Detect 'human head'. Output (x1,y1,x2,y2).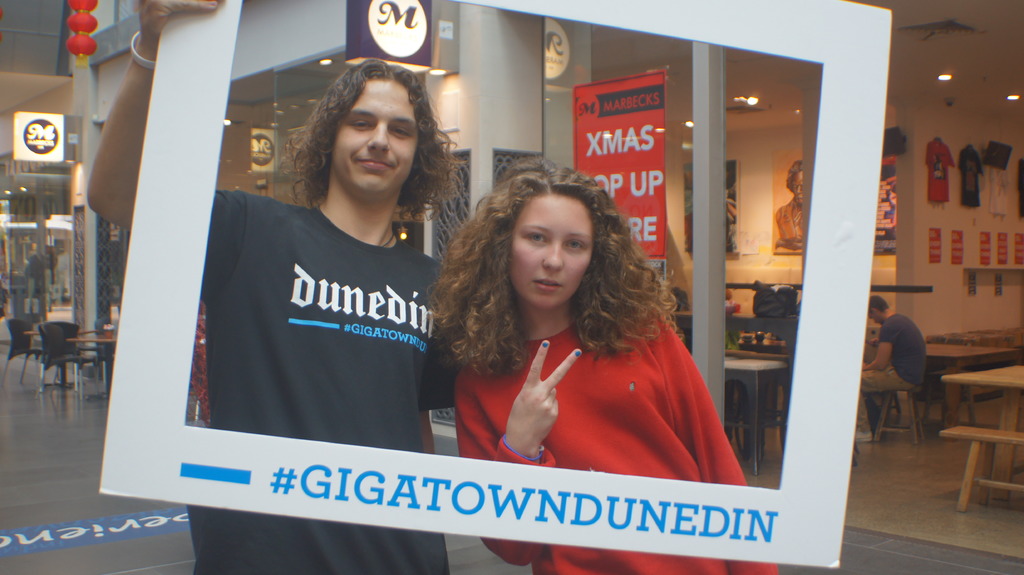
(282,58,462,202).
